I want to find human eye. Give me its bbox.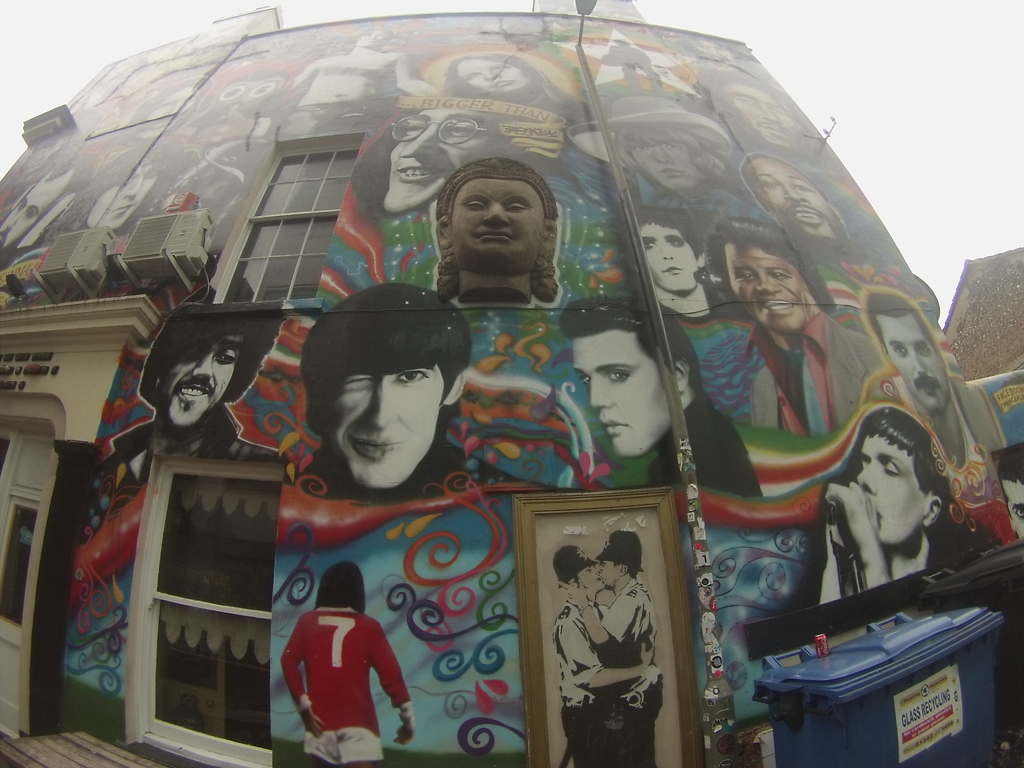
rect(892, 347, 911, 358).
